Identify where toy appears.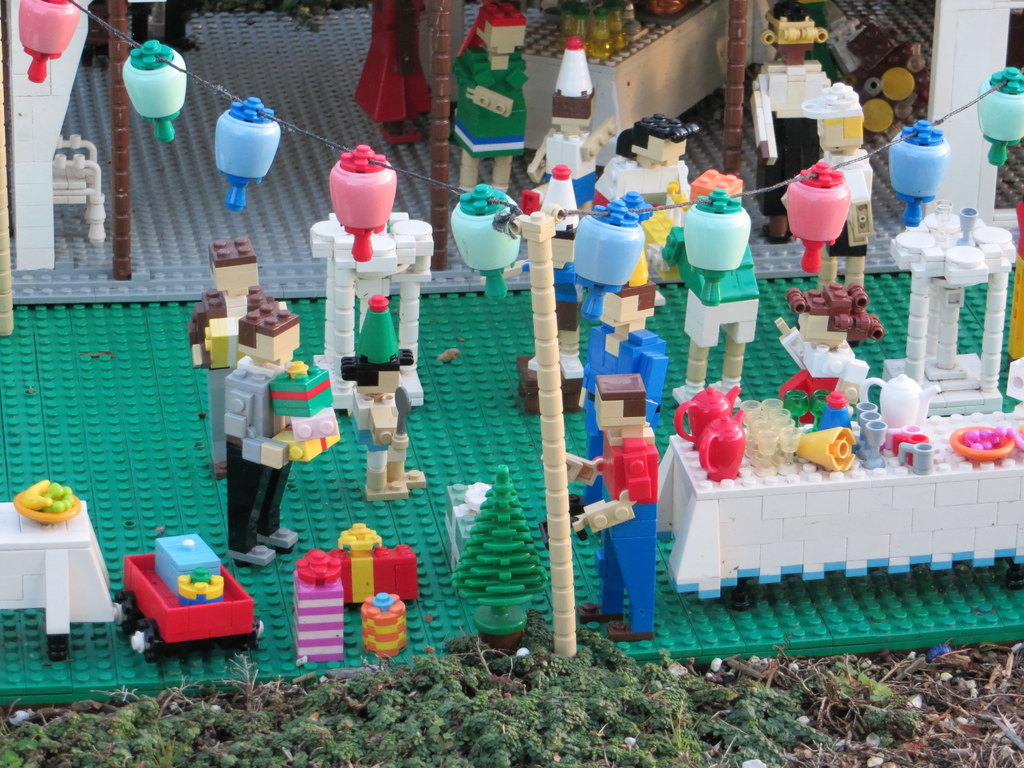
Appears at left=755, top=0, right=837, bottom=265.
